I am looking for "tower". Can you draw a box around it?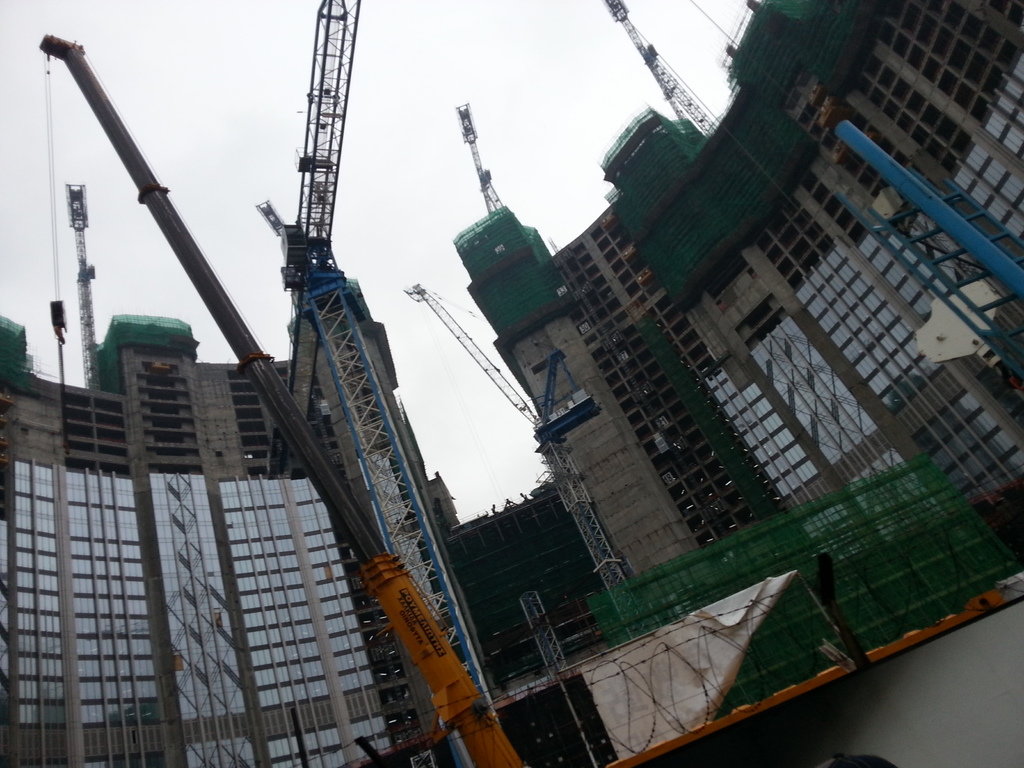
Sure, the bounding box is [464,0,1023,767].
